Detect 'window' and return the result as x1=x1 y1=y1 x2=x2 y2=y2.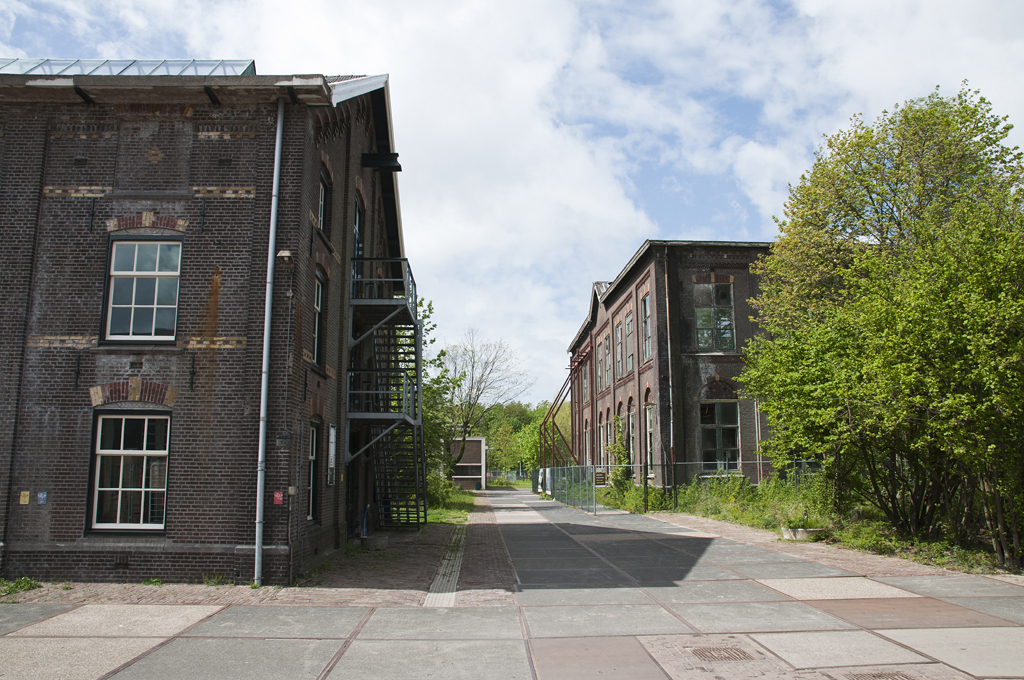
x1=688 y1=273 x2=742 y2=355.
